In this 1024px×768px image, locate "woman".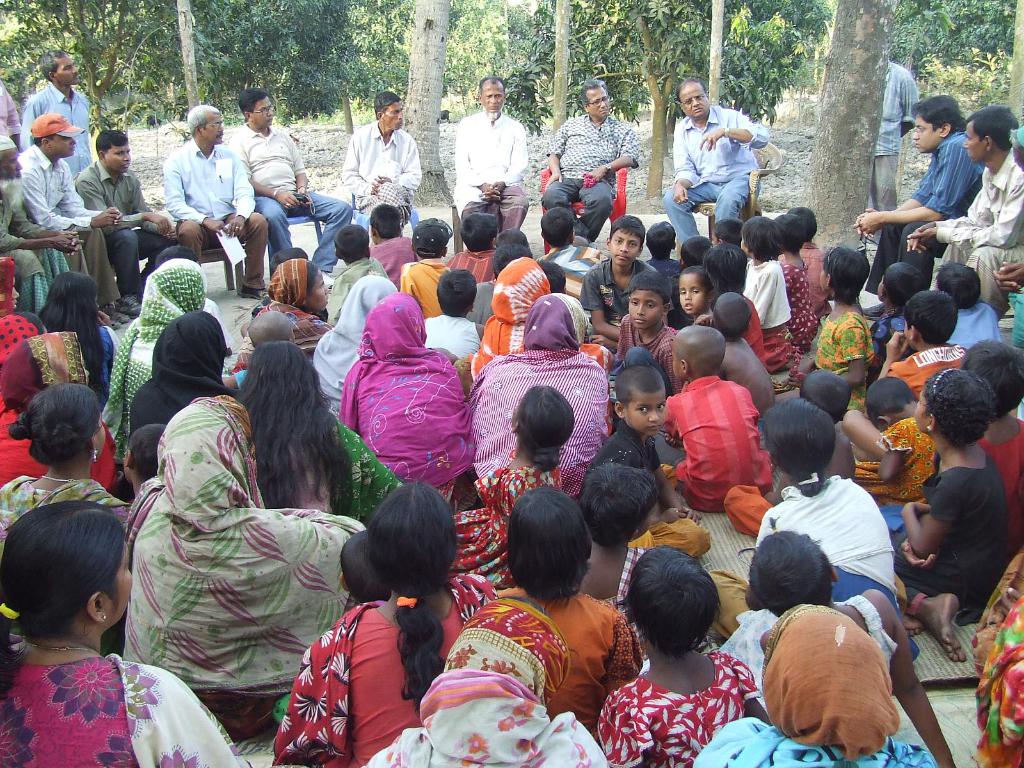
Bounding box: region(467, 253, 616, 387).
